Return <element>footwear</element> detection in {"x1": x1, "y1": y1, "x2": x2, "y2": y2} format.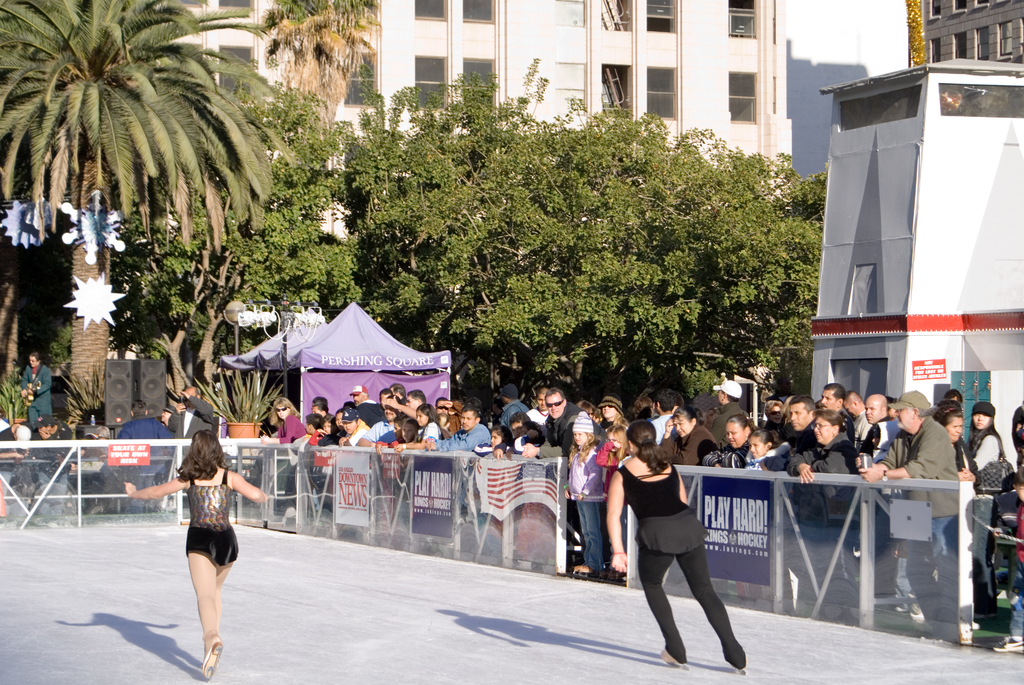
{"x1": 732, "y1": 663, "x2": 745, "y2": 673}.
